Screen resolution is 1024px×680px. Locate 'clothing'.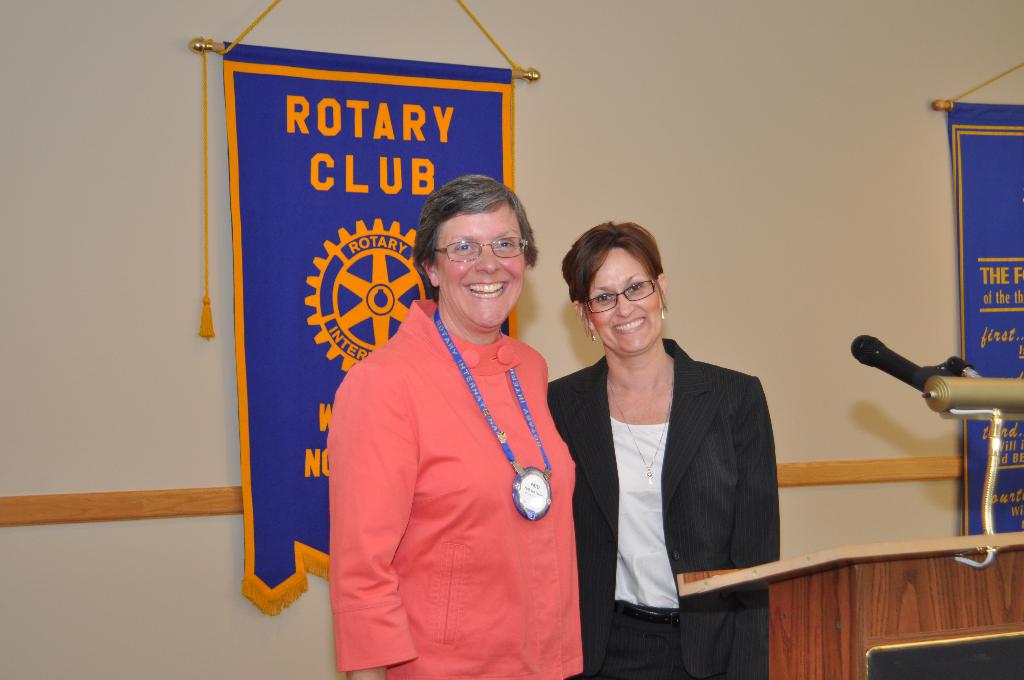
rect(548, 335, 778, 677).
